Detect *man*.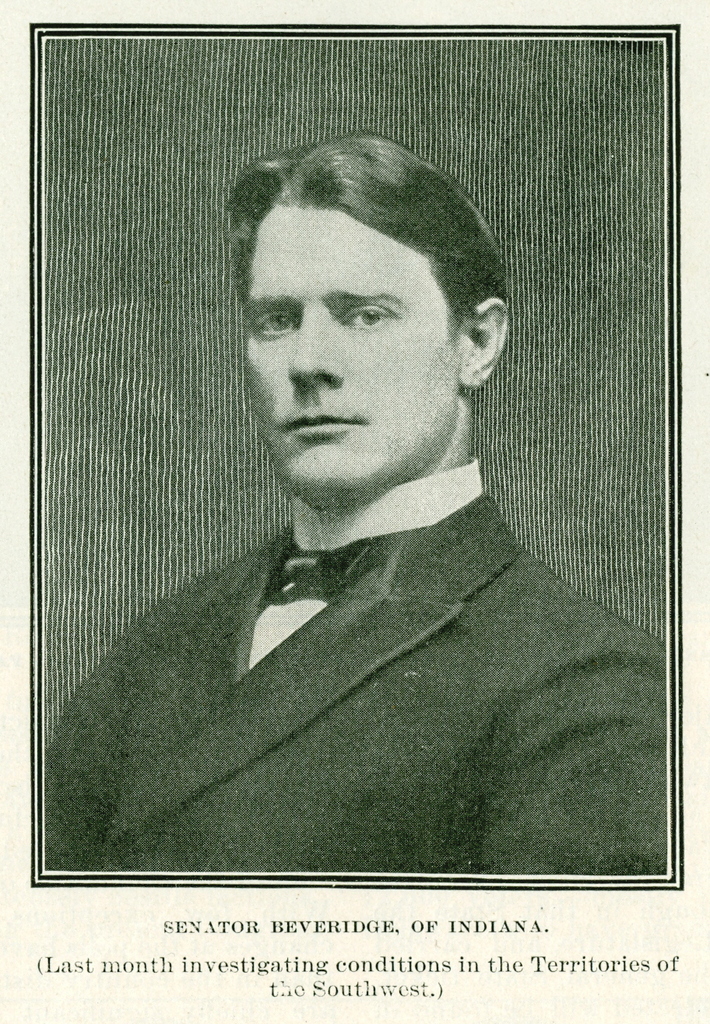
Detected at select_region(65, 120, 629, 942).
